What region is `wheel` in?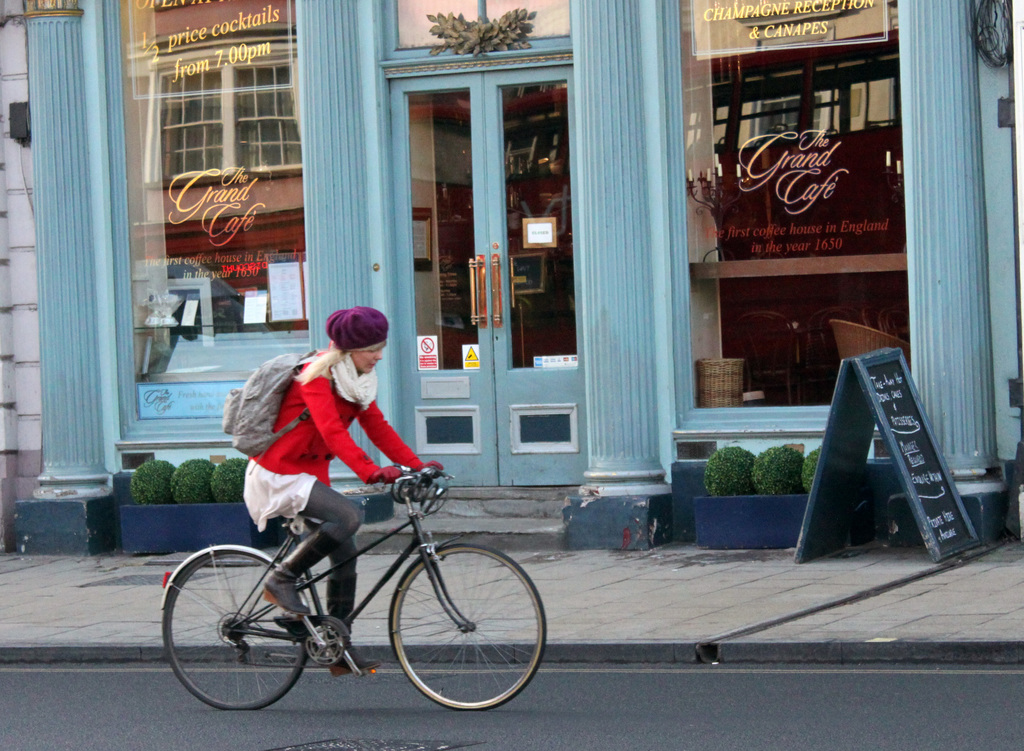
Rect(161, 549, 301, 707).
